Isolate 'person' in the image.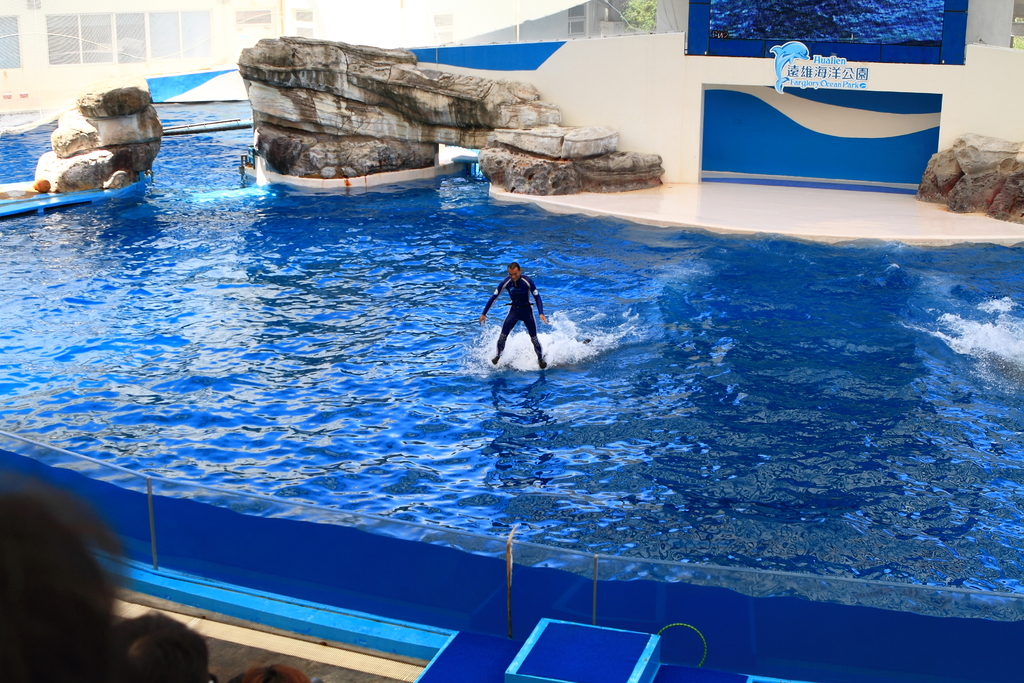
Isolated region: 0, 473, 129, 682.
